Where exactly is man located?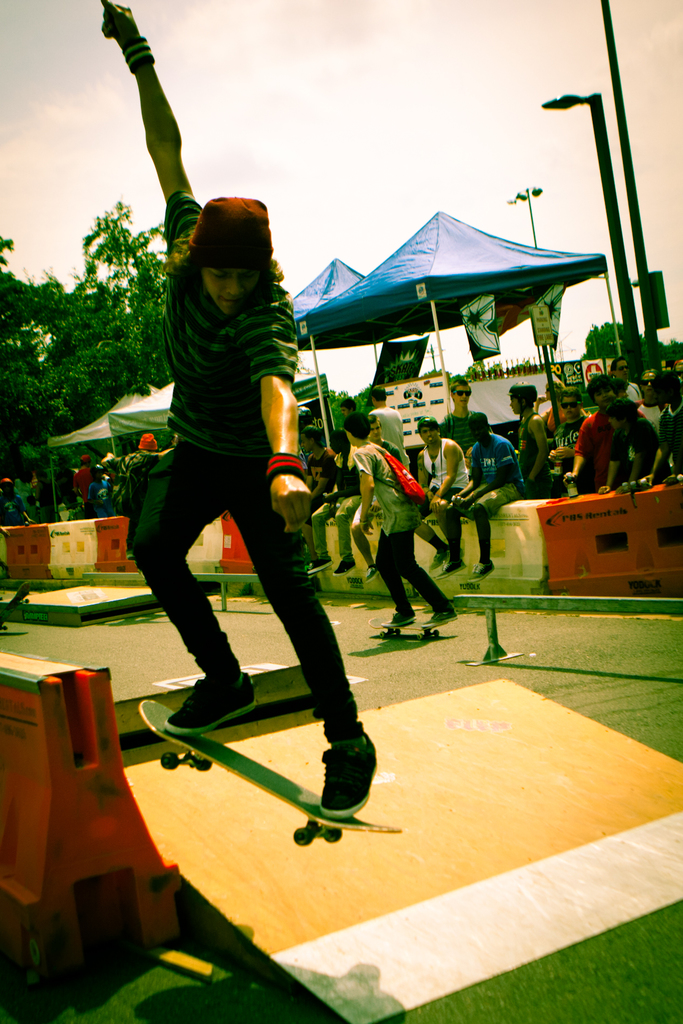
Its bounding box is (447, 378, 481, 421).
